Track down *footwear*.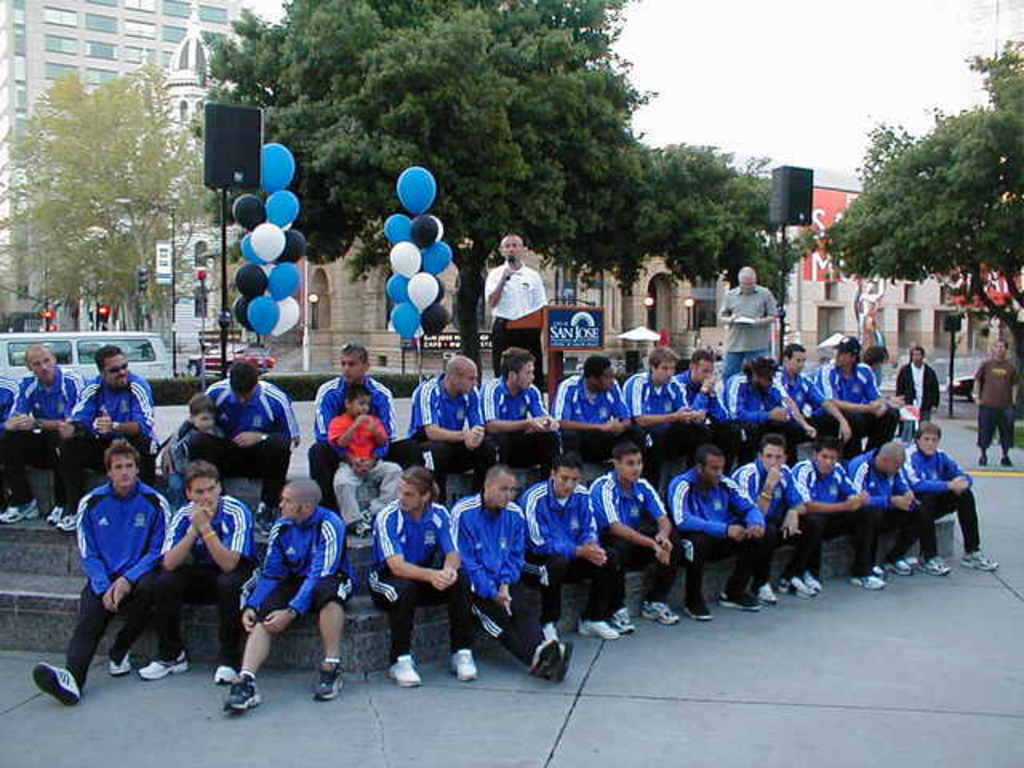
Tracked to (0,493,37,525).
